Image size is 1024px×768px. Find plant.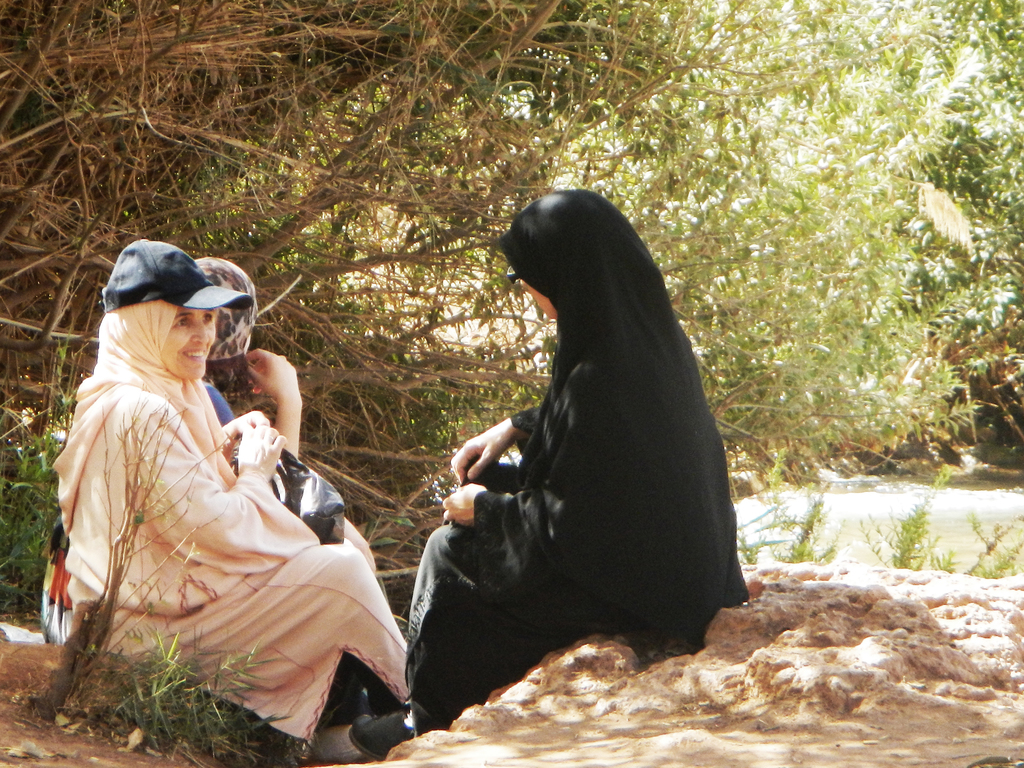
Rect(102, 621, 294, 767).
